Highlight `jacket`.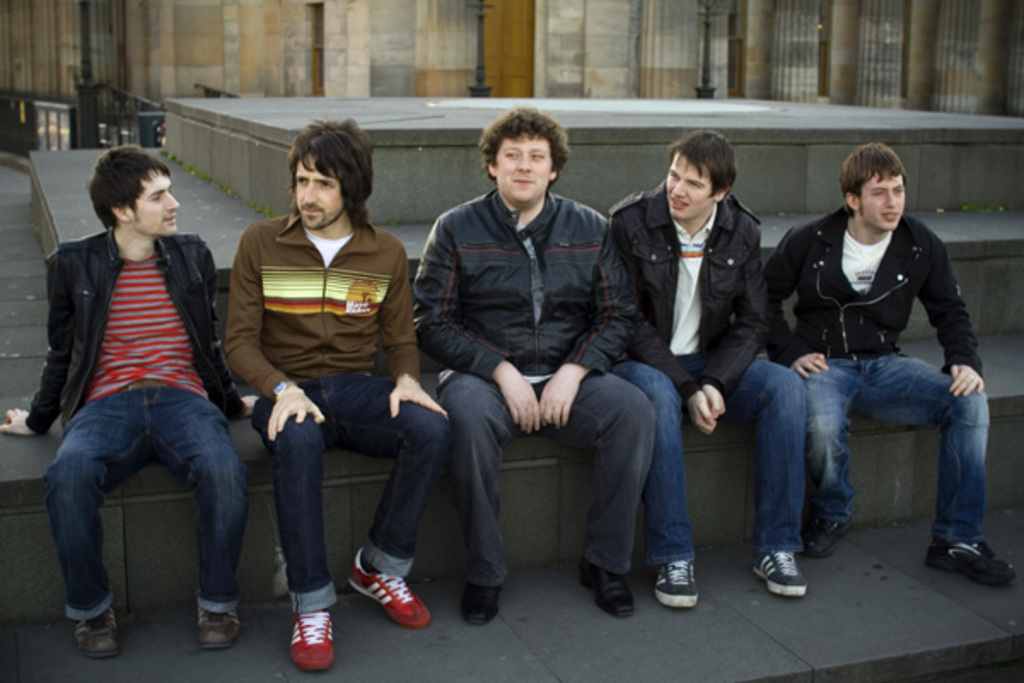
Highlighted region: [222,220,423,401].
